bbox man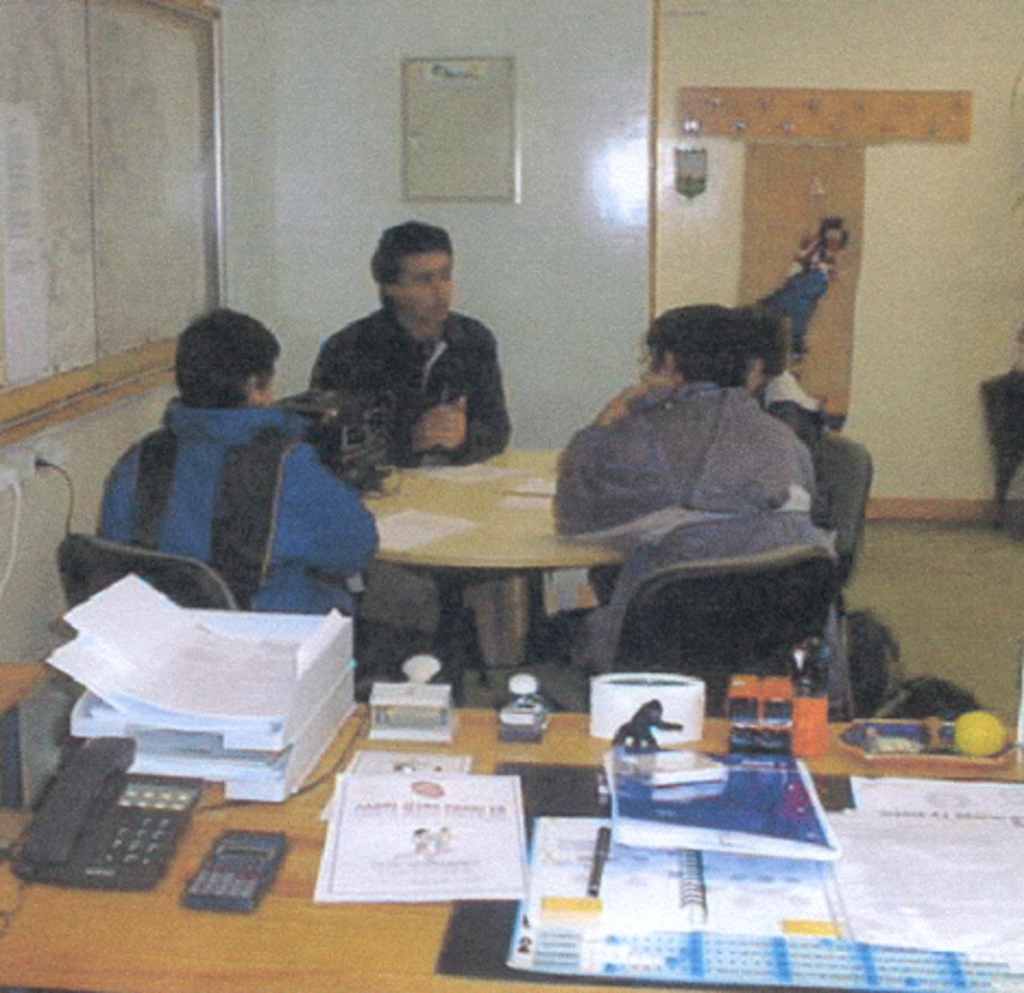
70 320 397 634
